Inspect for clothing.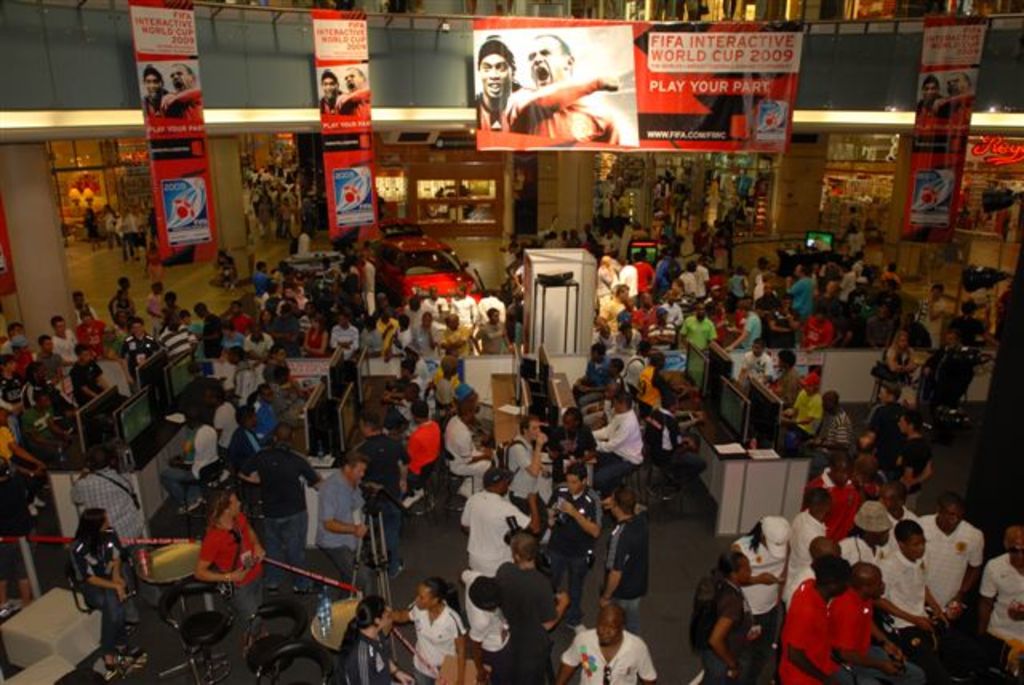
Inspection: Rect(322, 466, 363, 573).
